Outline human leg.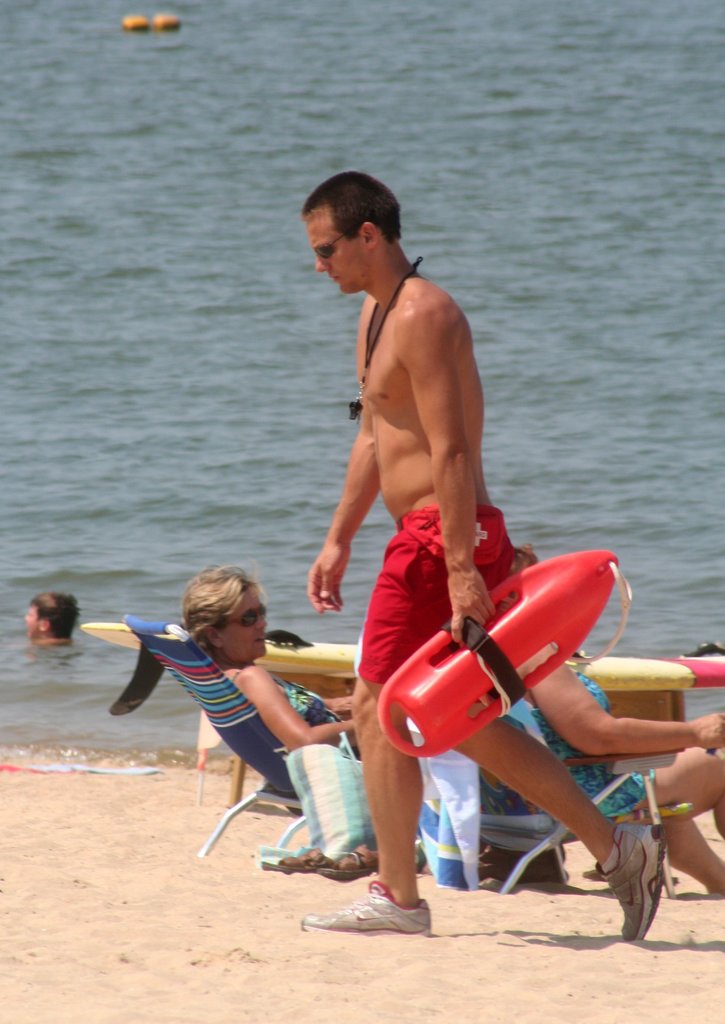
Outline: locate(304, 515, 435, 941).
